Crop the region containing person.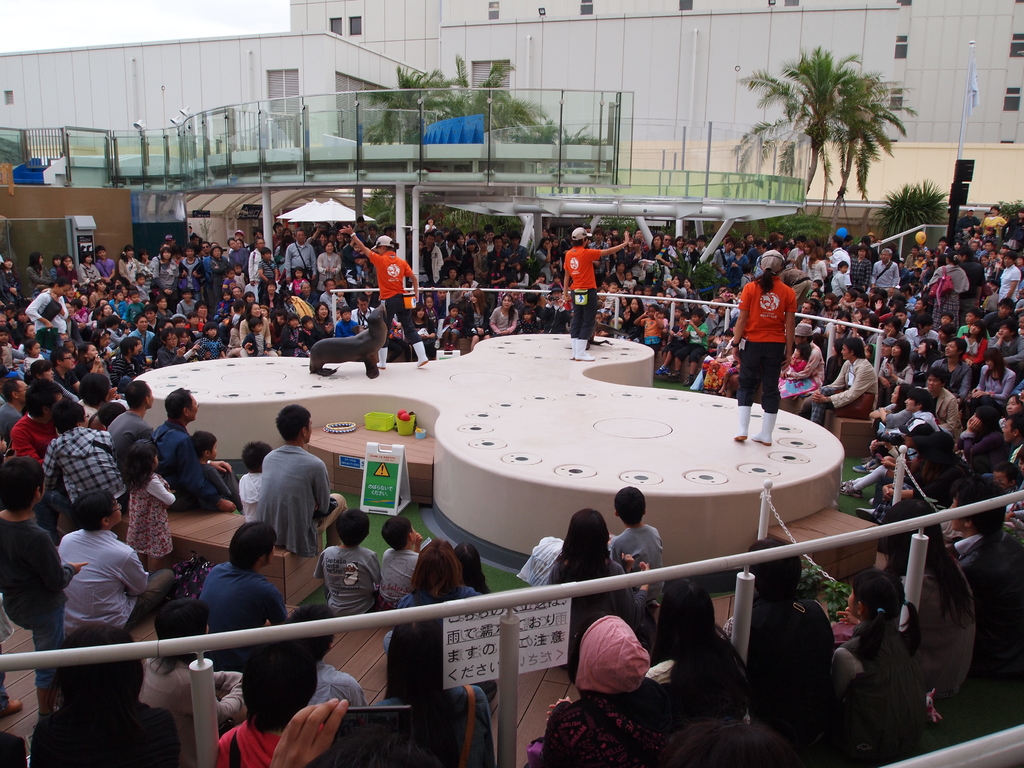
Crop region: <box>286,234,308,276</box>.
